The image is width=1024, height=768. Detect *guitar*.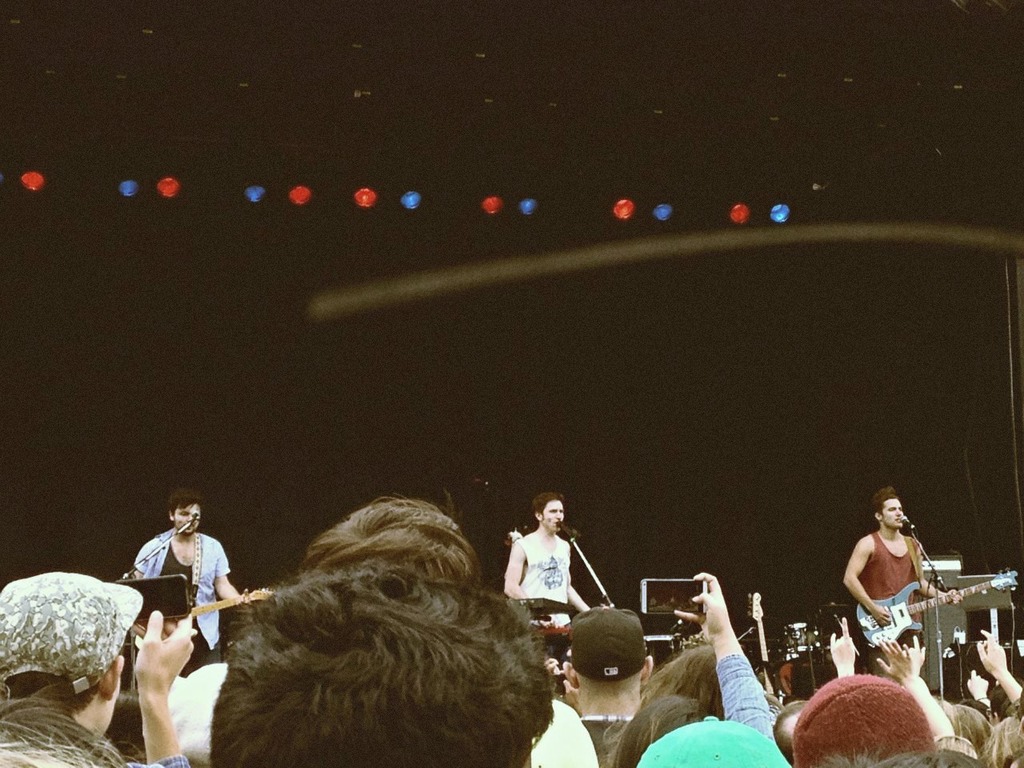
Detection: BBox(856, 570, 1016, 651).
